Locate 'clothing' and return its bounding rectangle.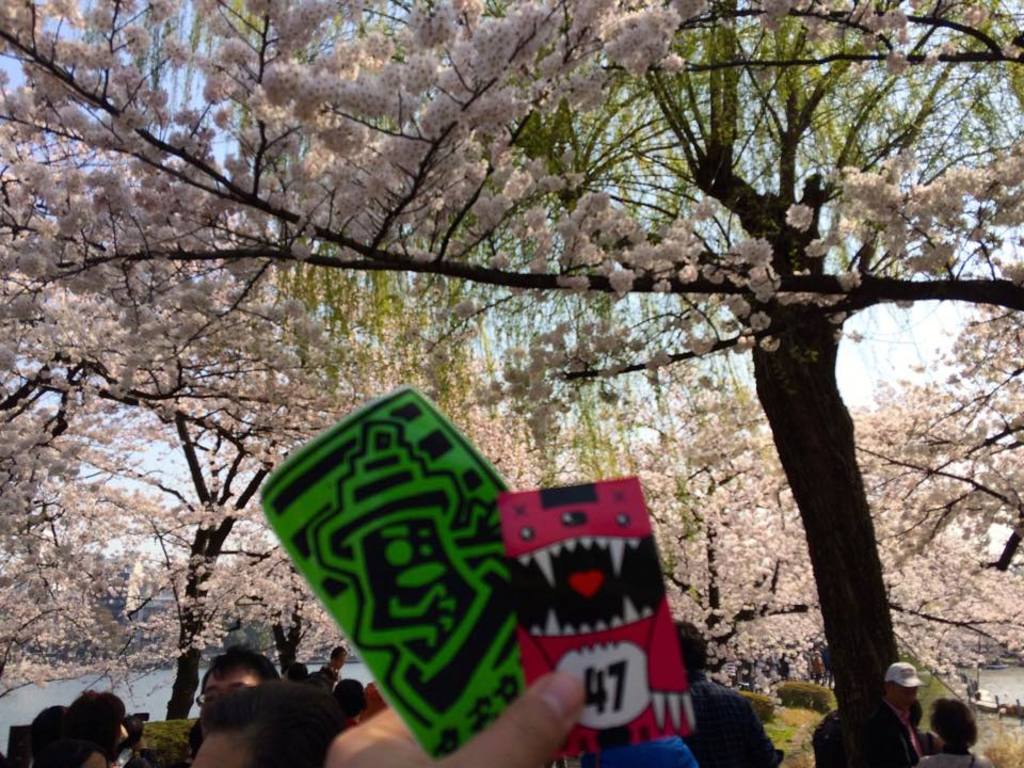
locate(918, 748, 996, 767).
